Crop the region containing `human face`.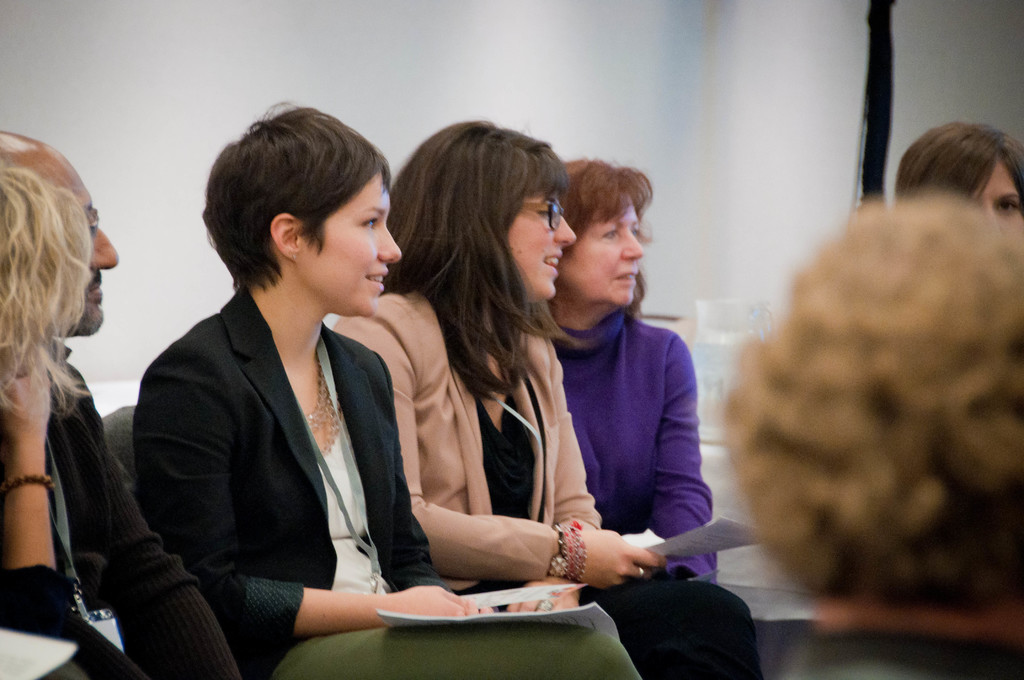
Crop region: 303 165 403 319.
